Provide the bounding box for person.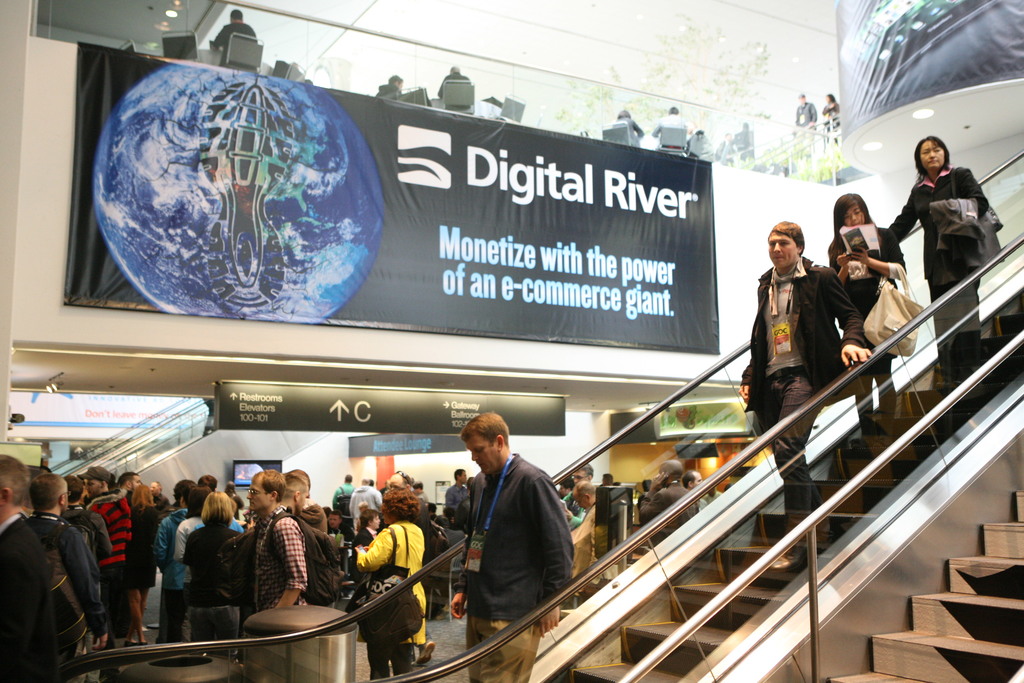
[354,509,381,563].
